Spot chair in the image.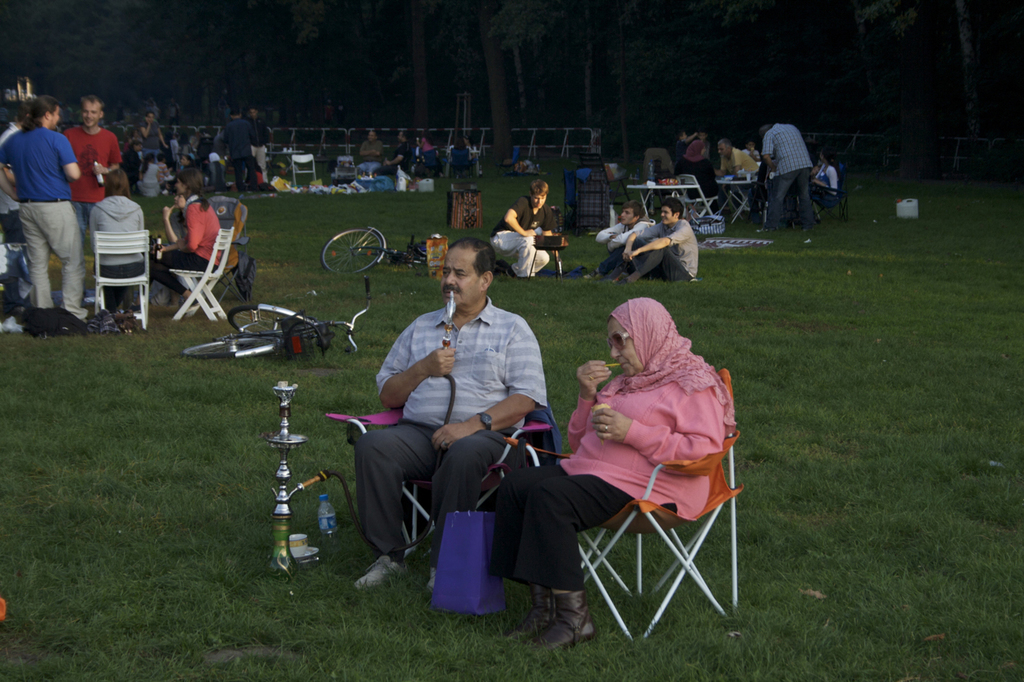
chair found at x1=294 y1=151 x2=318 y2=193.
